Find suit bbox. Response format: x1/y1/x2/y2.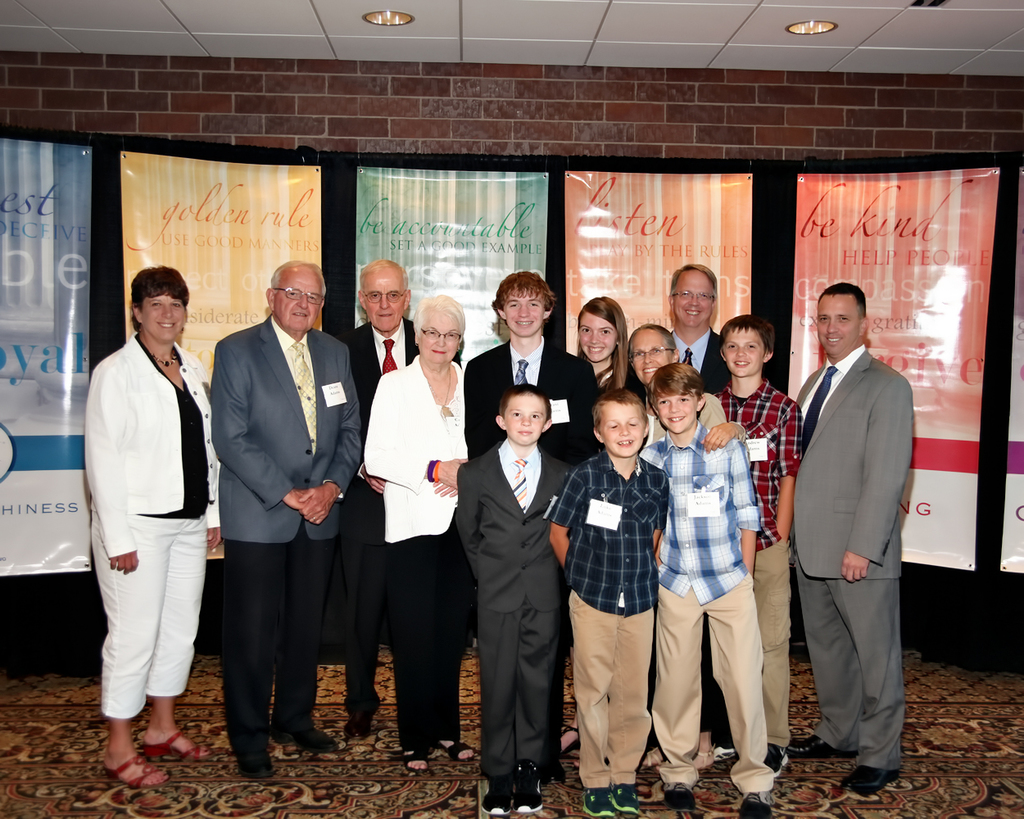
465/334/605/767.
